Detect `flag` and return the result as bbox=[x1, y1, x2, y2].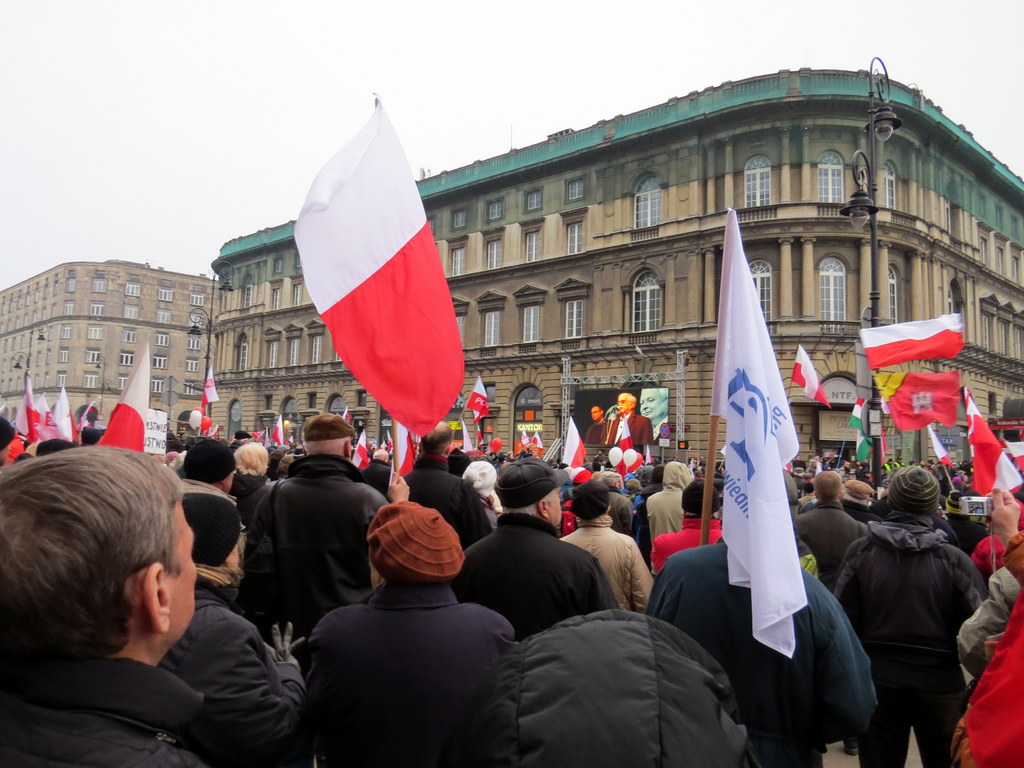
bbox=[967, 392, 1023, 494].
